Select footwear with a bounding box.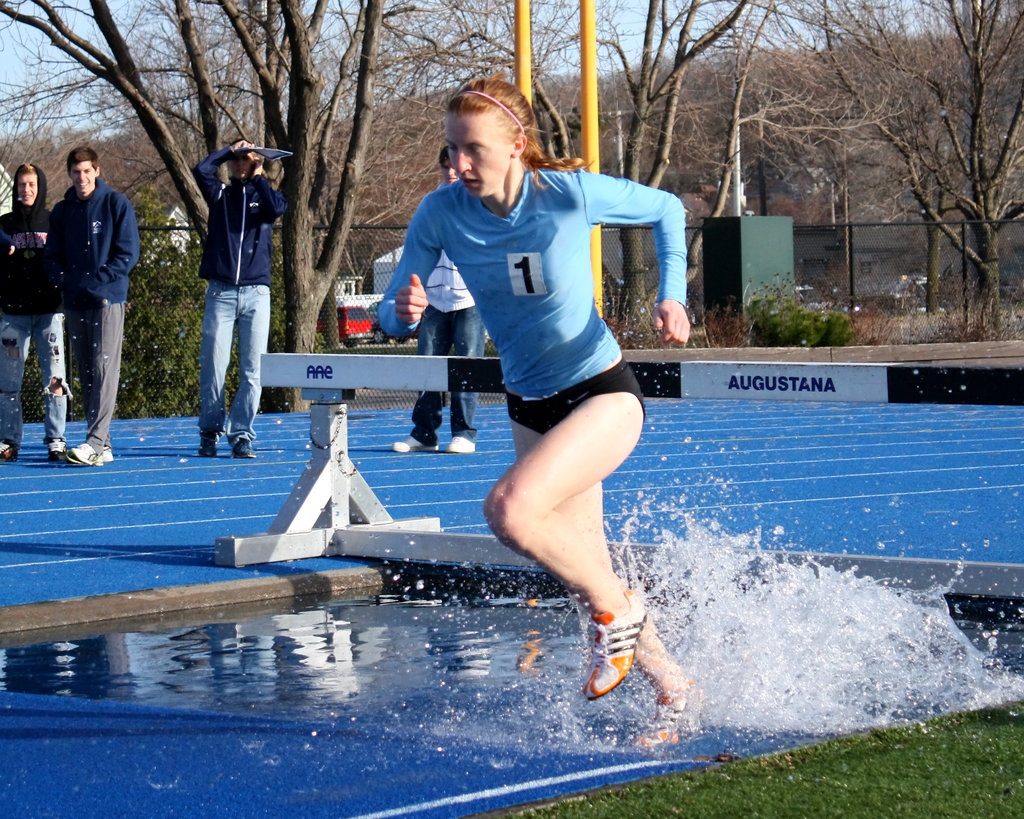
l=573, t=610, r=667, b=710.
